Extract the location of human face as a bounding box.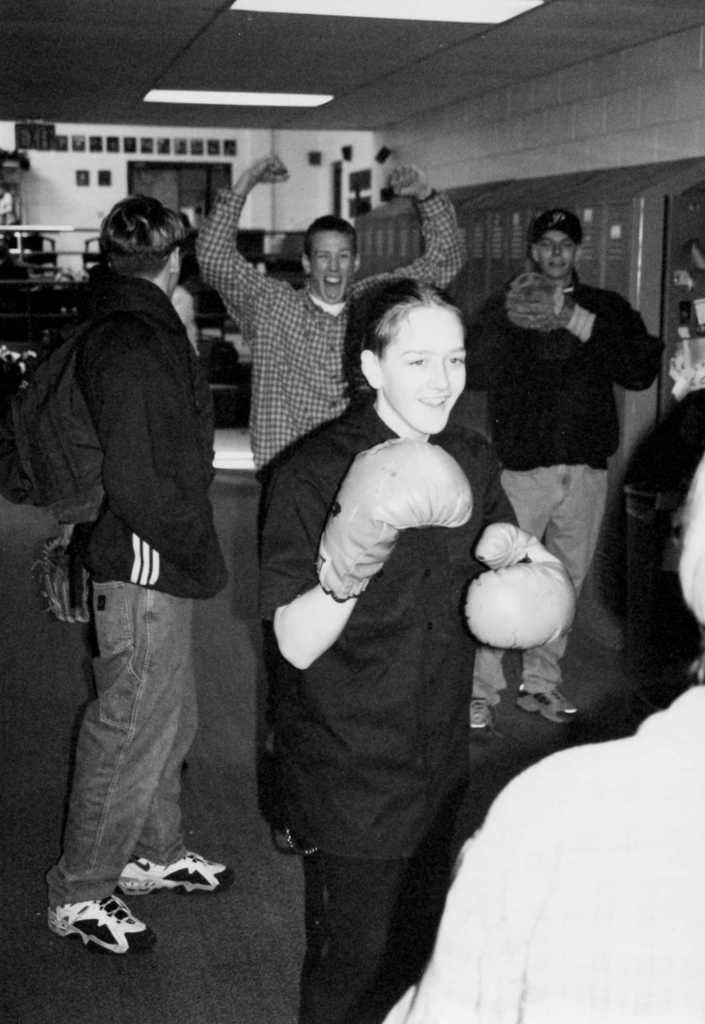
{"x1": 537, "y1": 232, "x2": 574, "y2": 273}.
